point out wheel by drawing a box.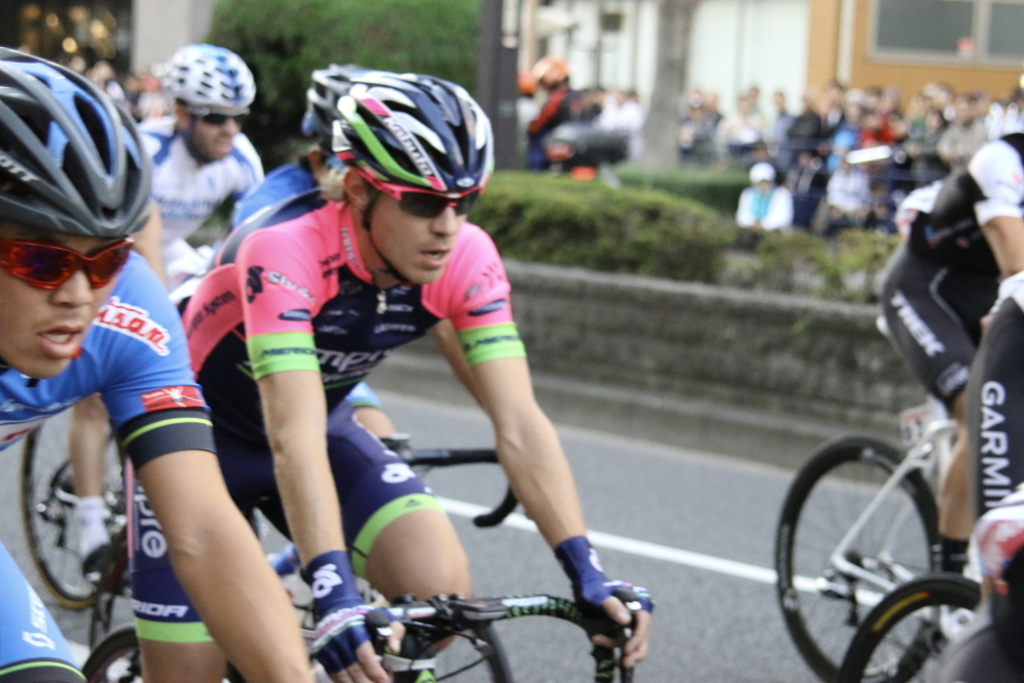
box(81, 624, 249, 682).
